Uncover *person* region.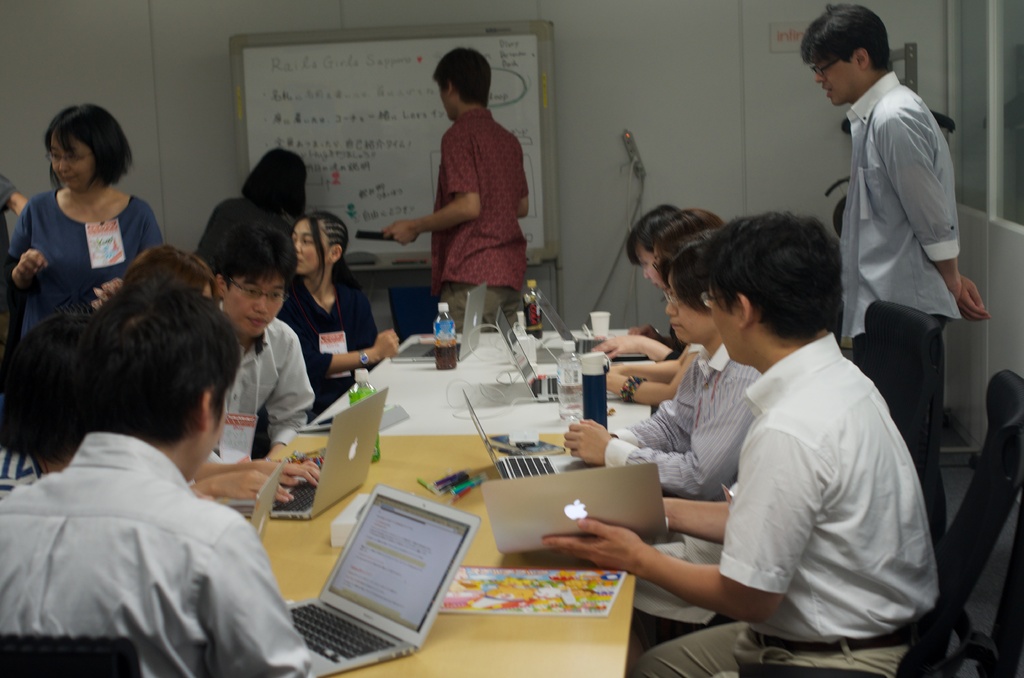
Uncovered: pyautogui.locateOnScreen(8, 101, 166, 336).
